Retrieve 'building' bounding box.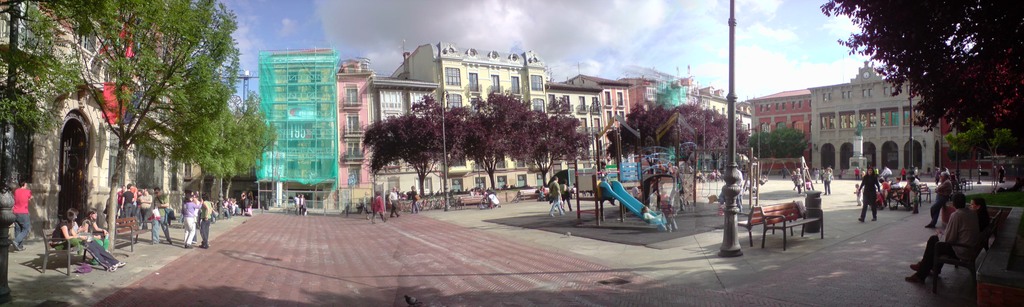
Bounding box: rect(260, 48, 339, 205).
